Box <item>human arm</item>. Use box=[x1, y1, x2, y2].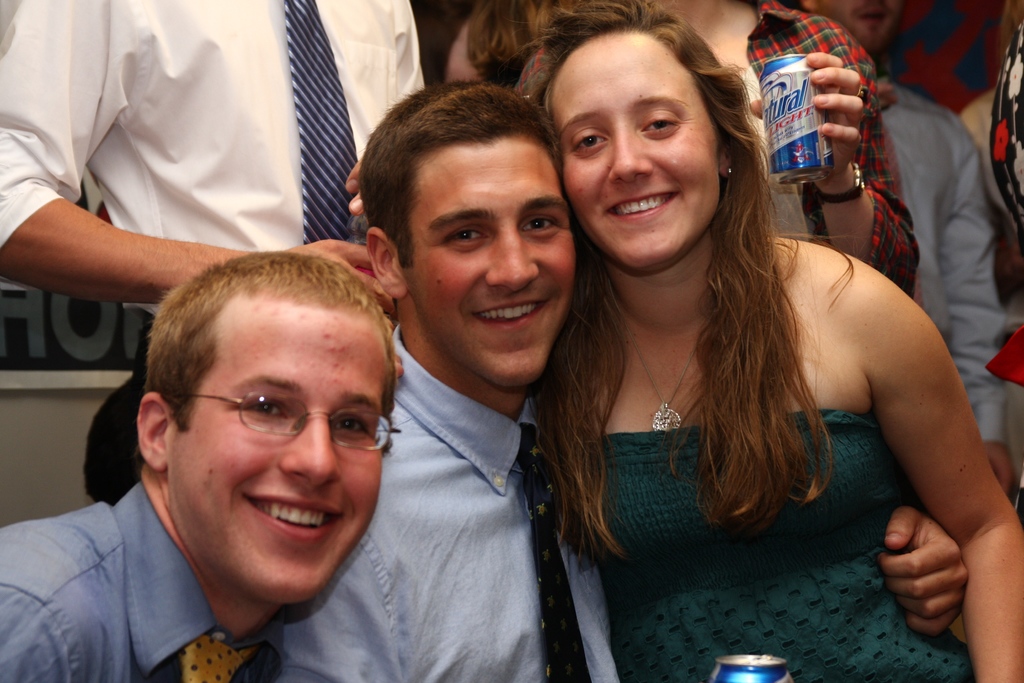
box=[0, 0, 403, 329].
